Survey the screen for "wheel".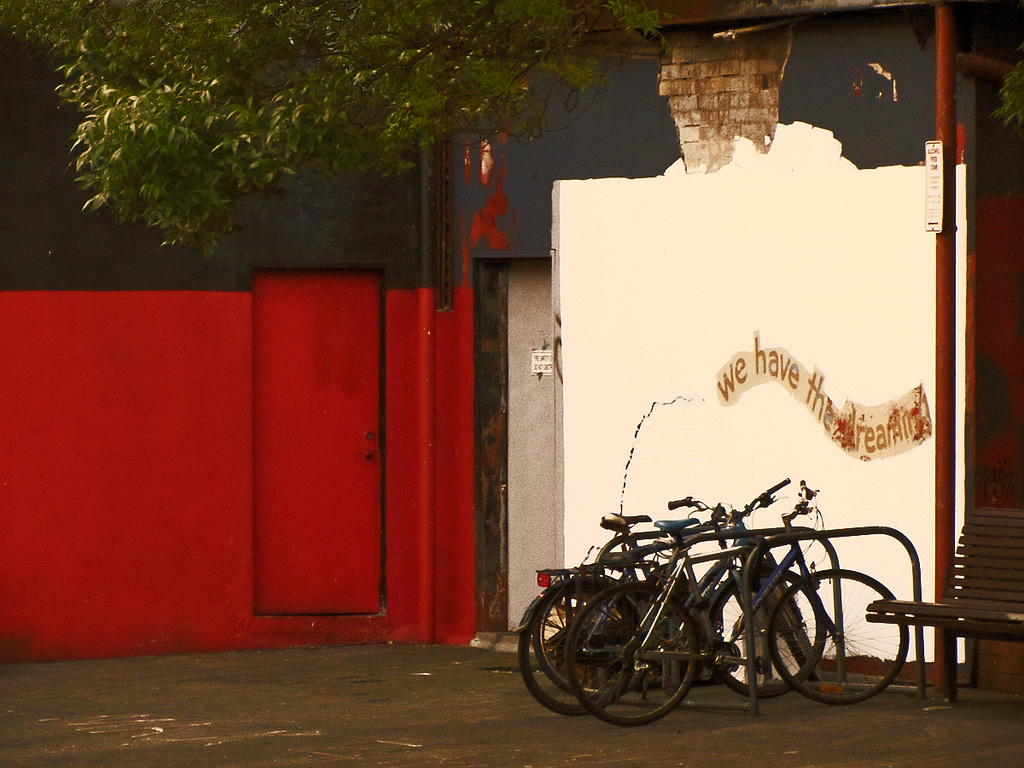
Survey found: bbox=(701, 561, 826, 693).
